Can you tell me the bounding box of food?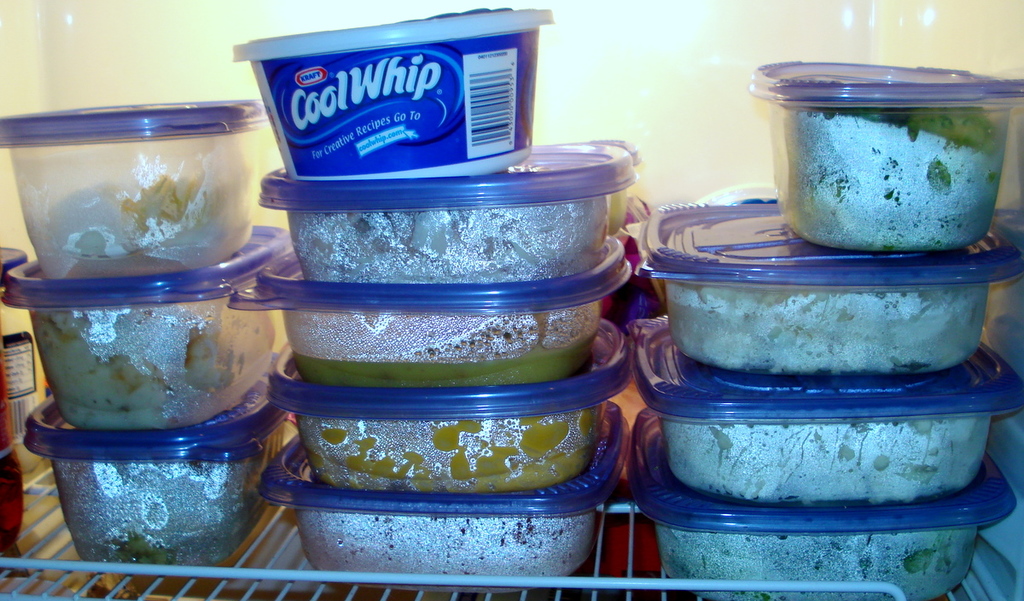
<bbox>288, 196, 608, 282</bbox>.
